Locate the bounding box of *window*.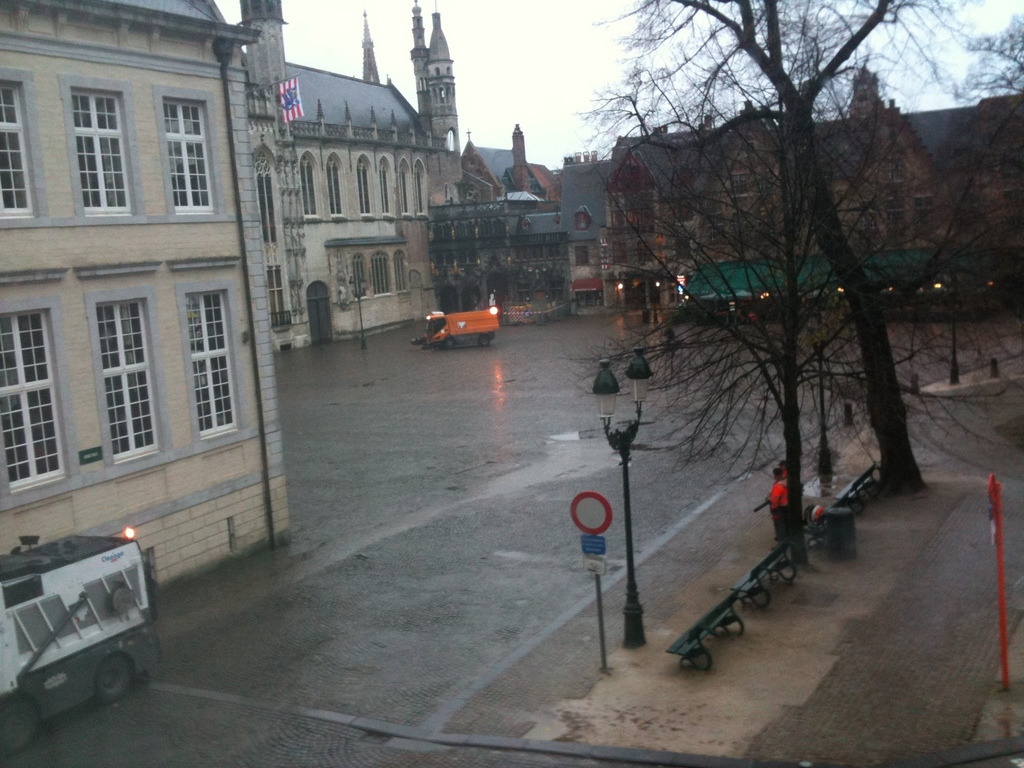
Bounding box: select_region(444, 67, 451, 75).
